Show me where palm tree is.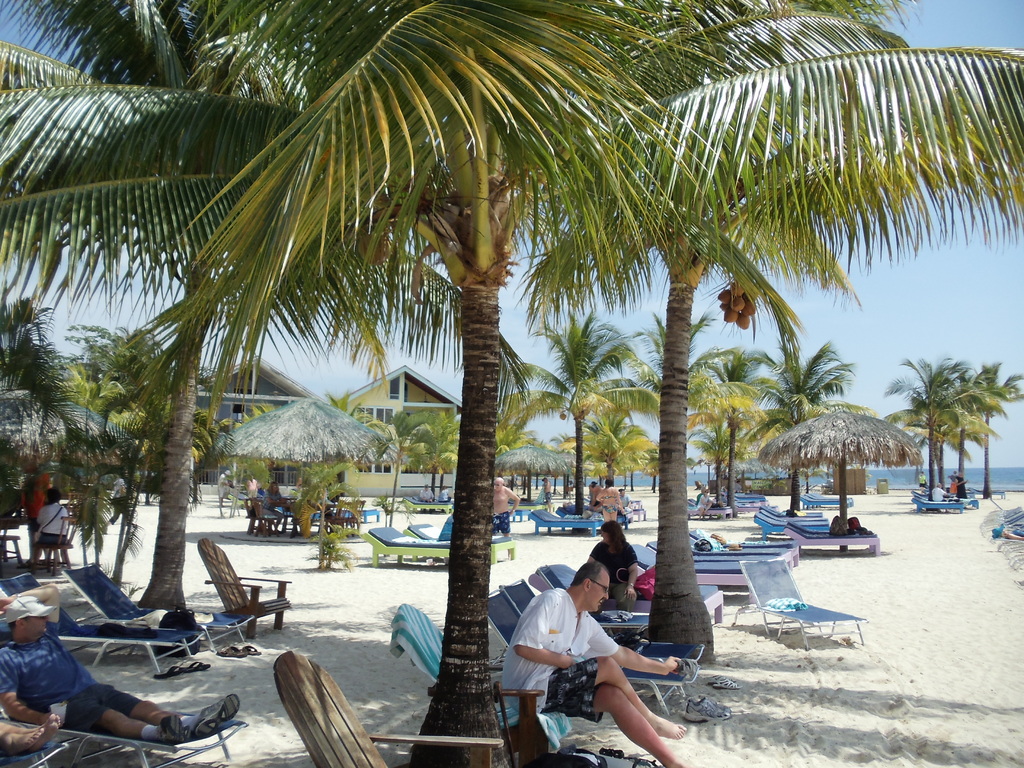
palm tree is at select_region(778, 348, 828, 525).
